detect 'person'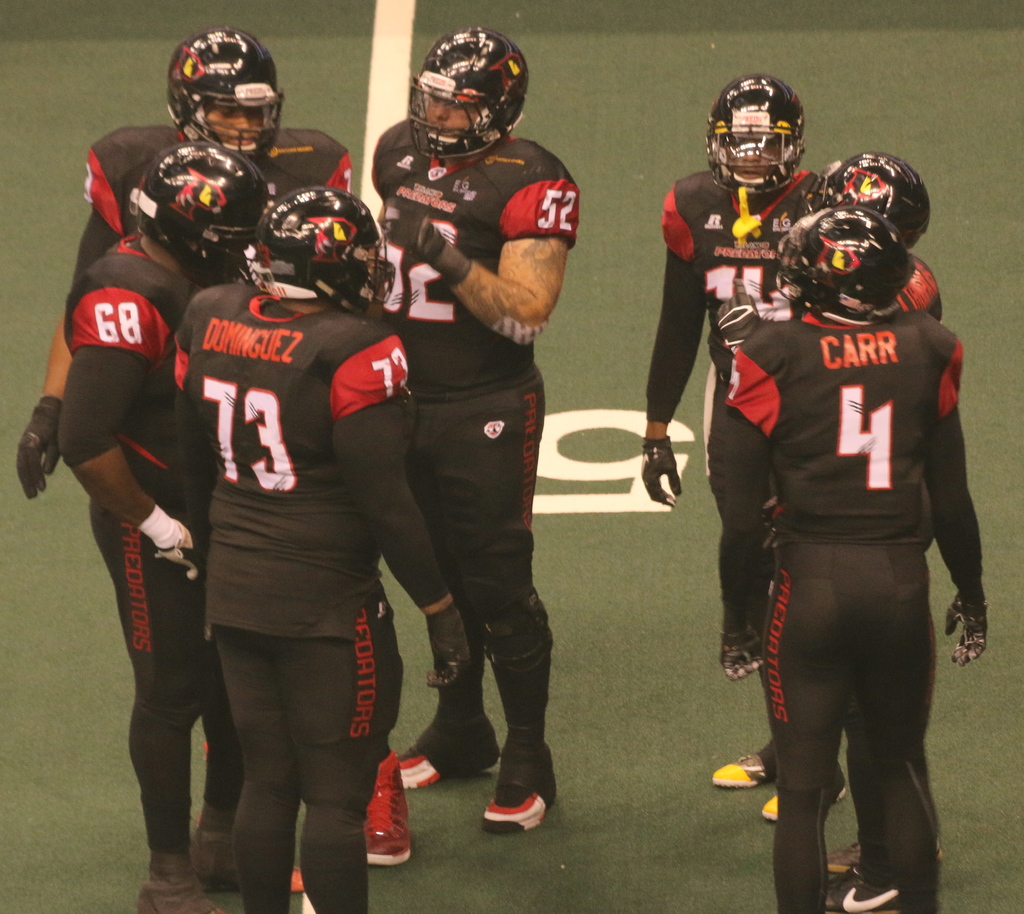
368/34/575/836
